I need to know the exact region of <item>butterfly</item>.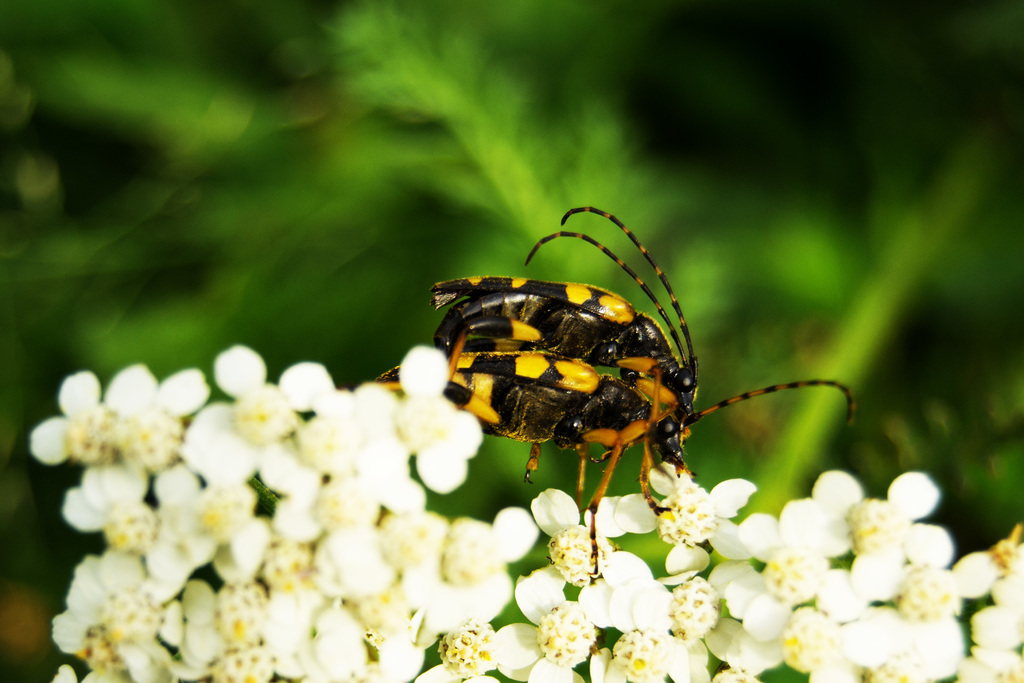
Region: pyautogui.locateOnScreen(412, 196, 824, 483).
